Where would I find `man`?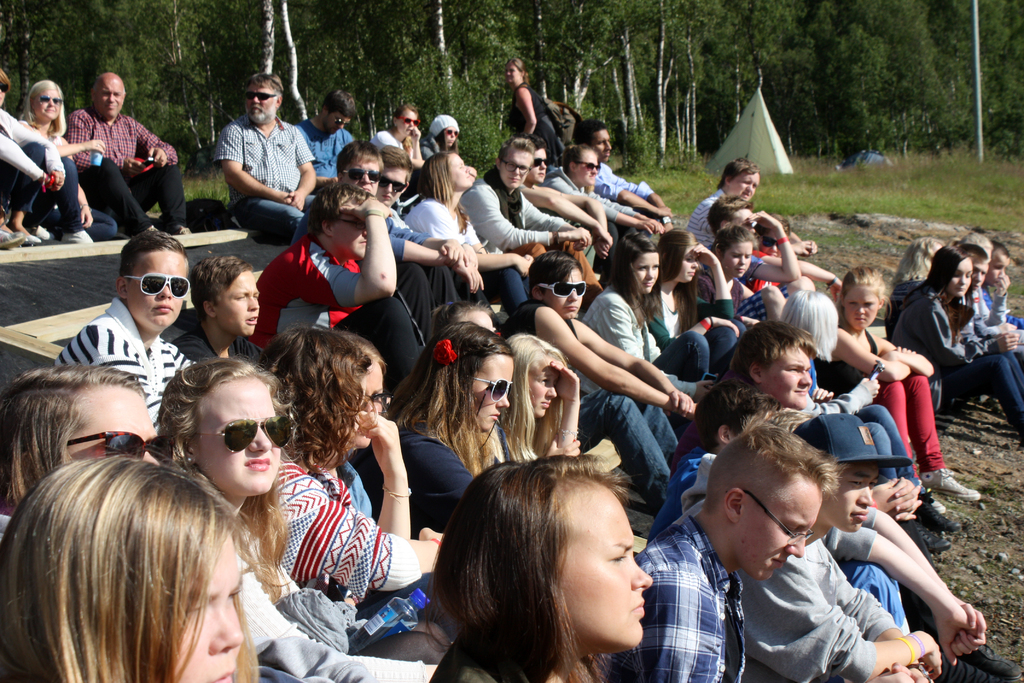
At region(197, 71, 314, 235).
